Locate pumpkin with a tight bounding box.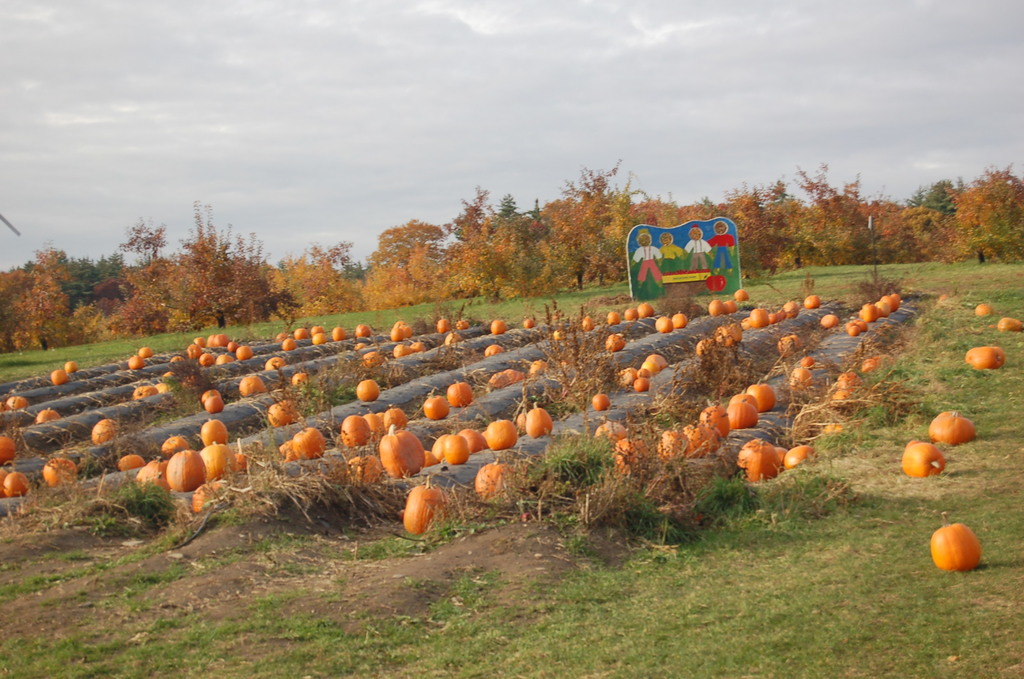
region(681, 421, 719, 455).
